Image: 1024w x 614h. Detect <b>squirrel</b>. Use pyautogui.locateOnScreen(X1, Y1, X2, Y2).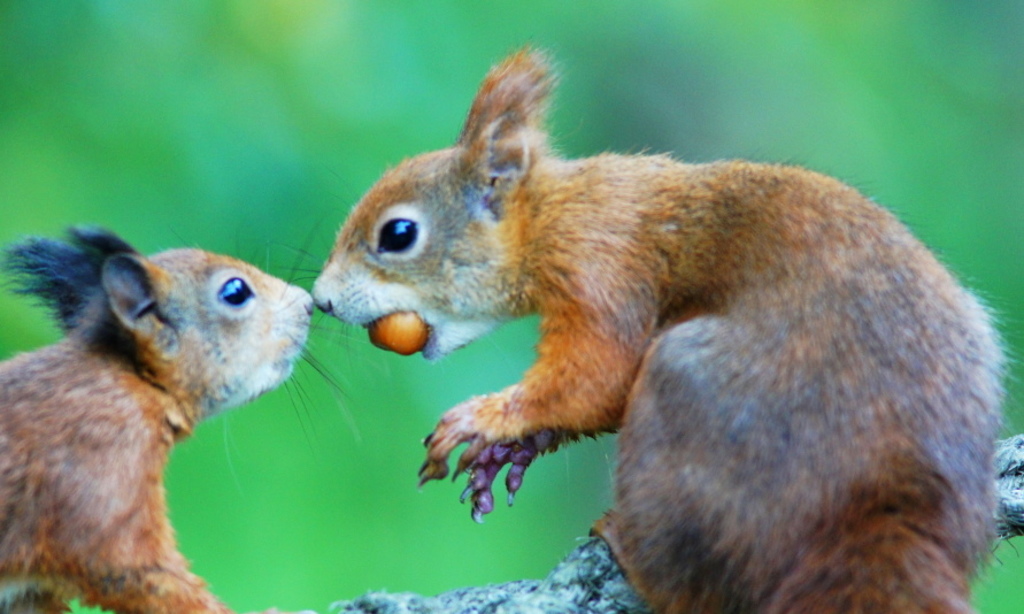
pyautogui.locateOnScreen(0, 217, 380, 613).
